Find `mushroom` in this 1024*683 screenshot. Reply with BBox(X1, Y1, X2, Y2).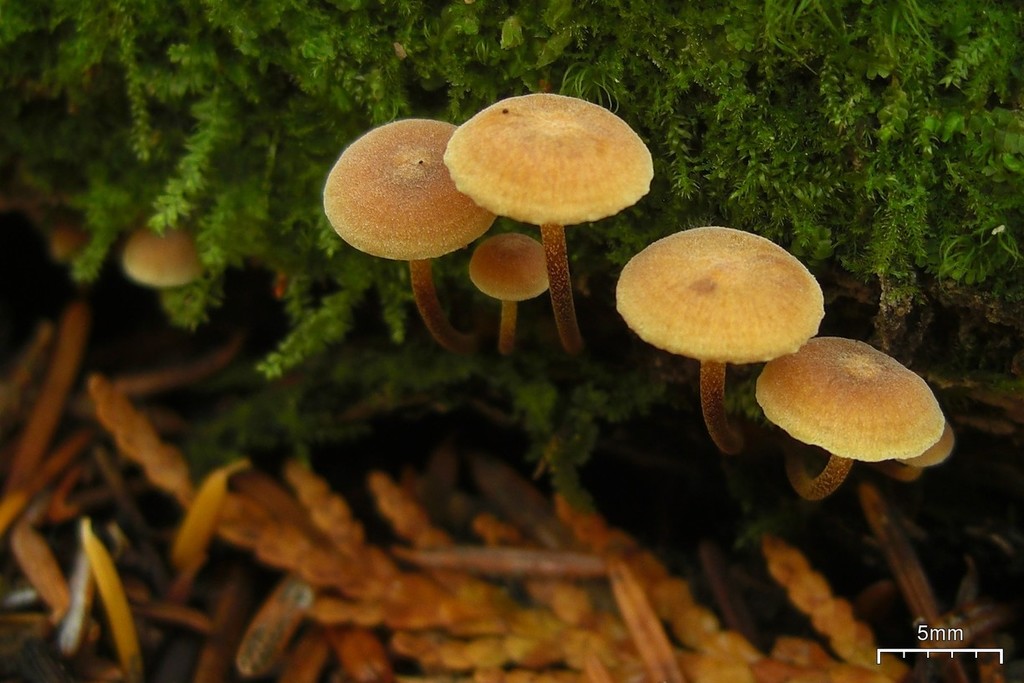
BBox(123, 210, 214, 285).
